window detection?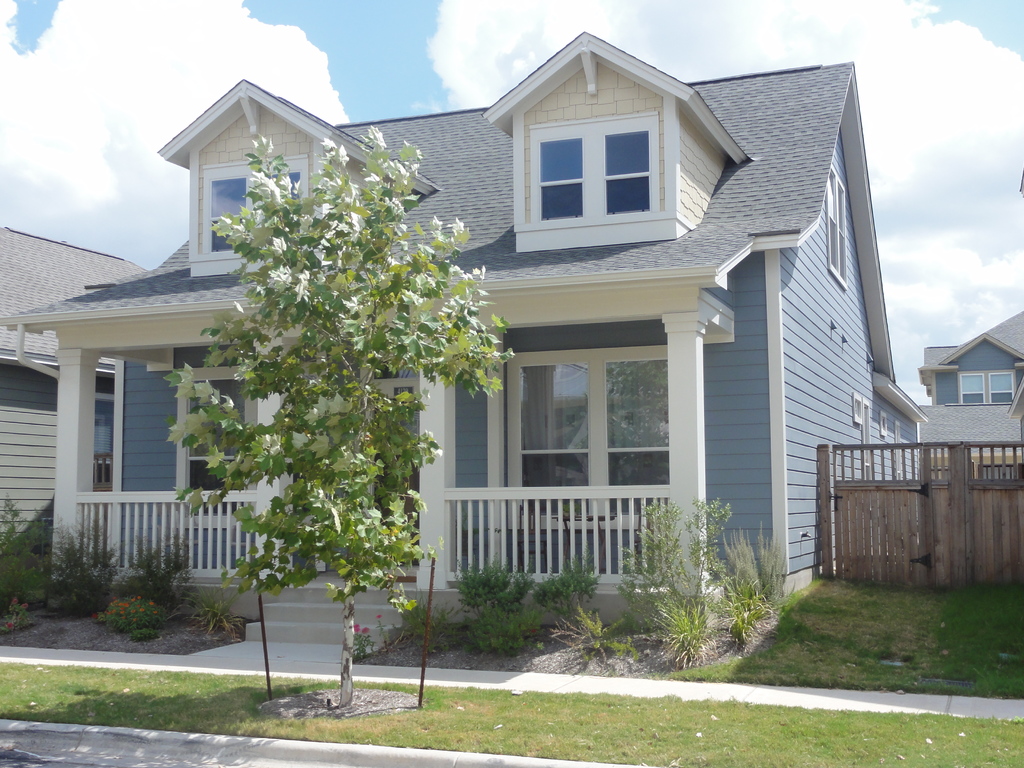
Rect(499, 321, 683, 511)
